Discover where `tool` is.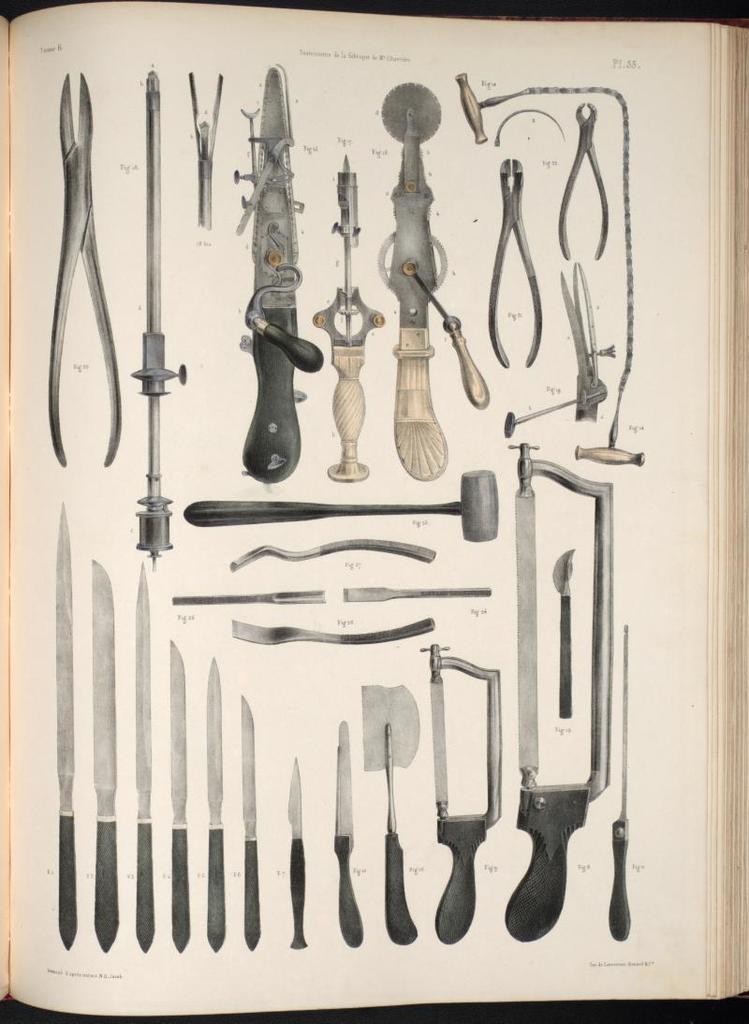
Discovered at (505, 441, 607, 939).
